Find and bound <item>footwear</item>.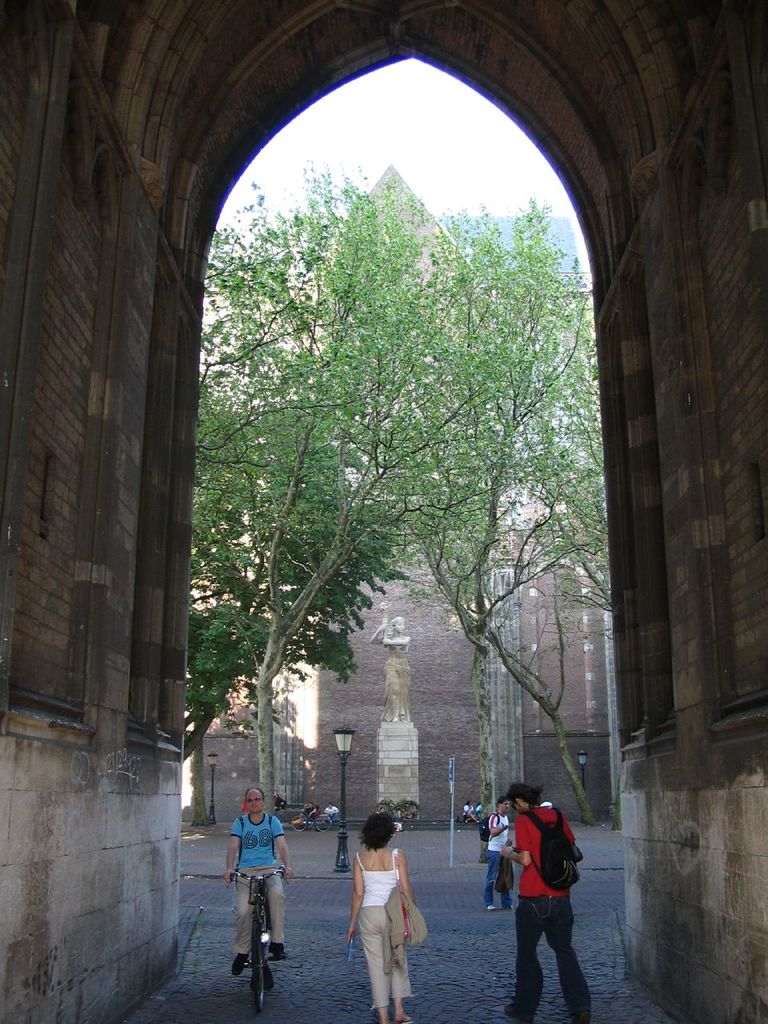
Bound: Rect(487, 902, 496, 913).
